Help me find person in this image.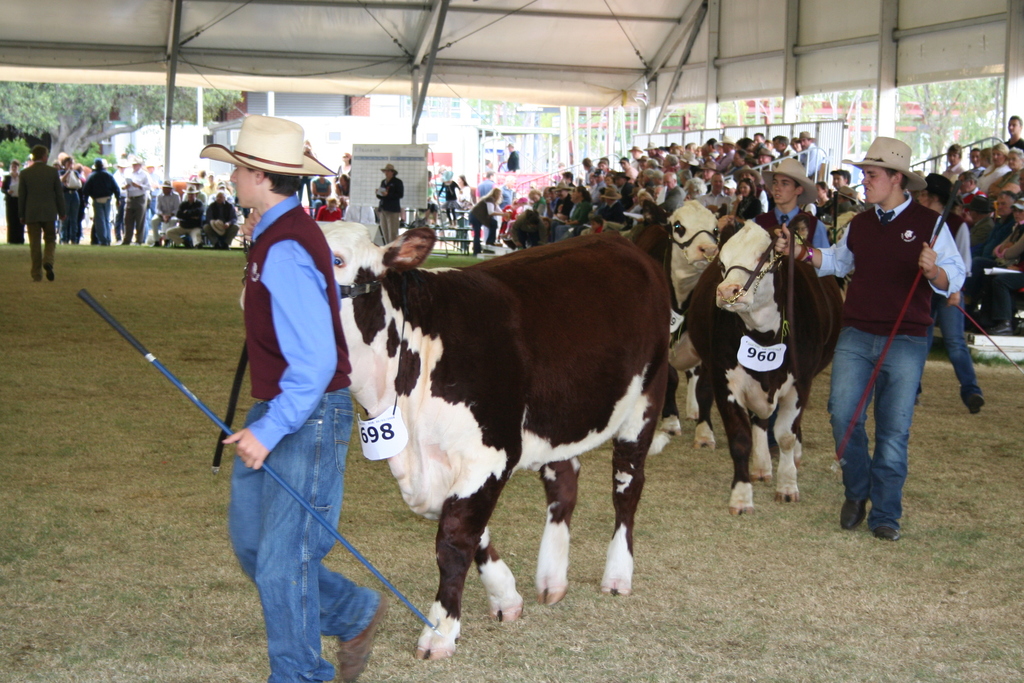
Found it: locate(836, 122, 969, 546).
